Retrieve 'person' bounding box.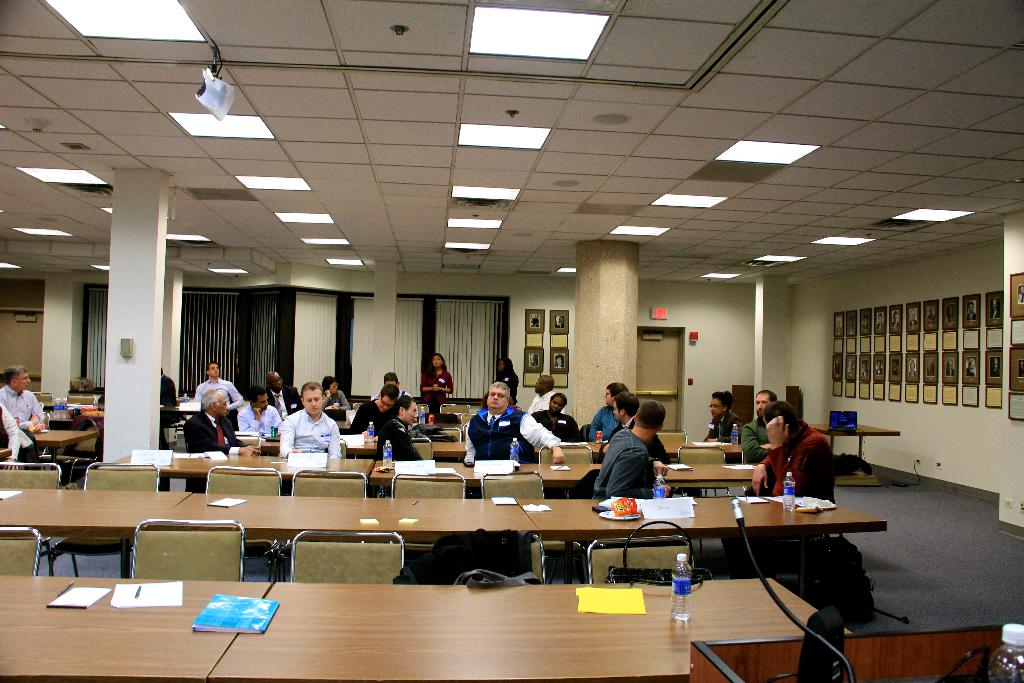
Bounding box: <region>847, 358, 853, 379</region>.
